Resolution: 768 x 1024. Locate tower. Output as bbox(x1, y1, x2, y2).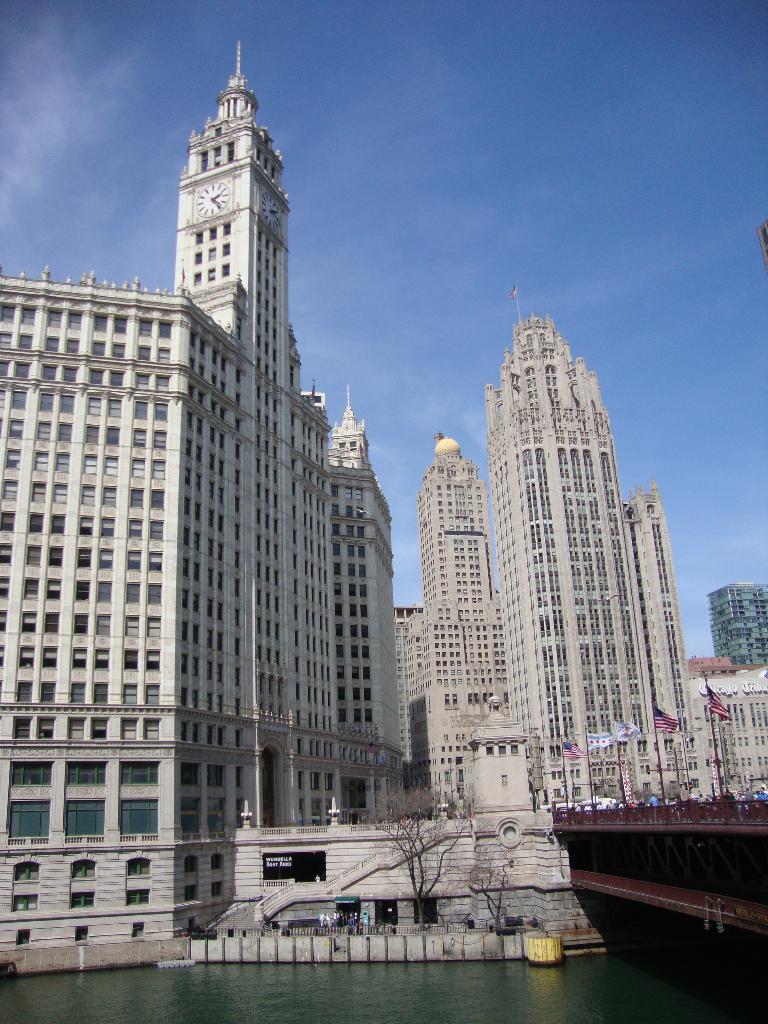
bbox(21, 60, 415, 901).
